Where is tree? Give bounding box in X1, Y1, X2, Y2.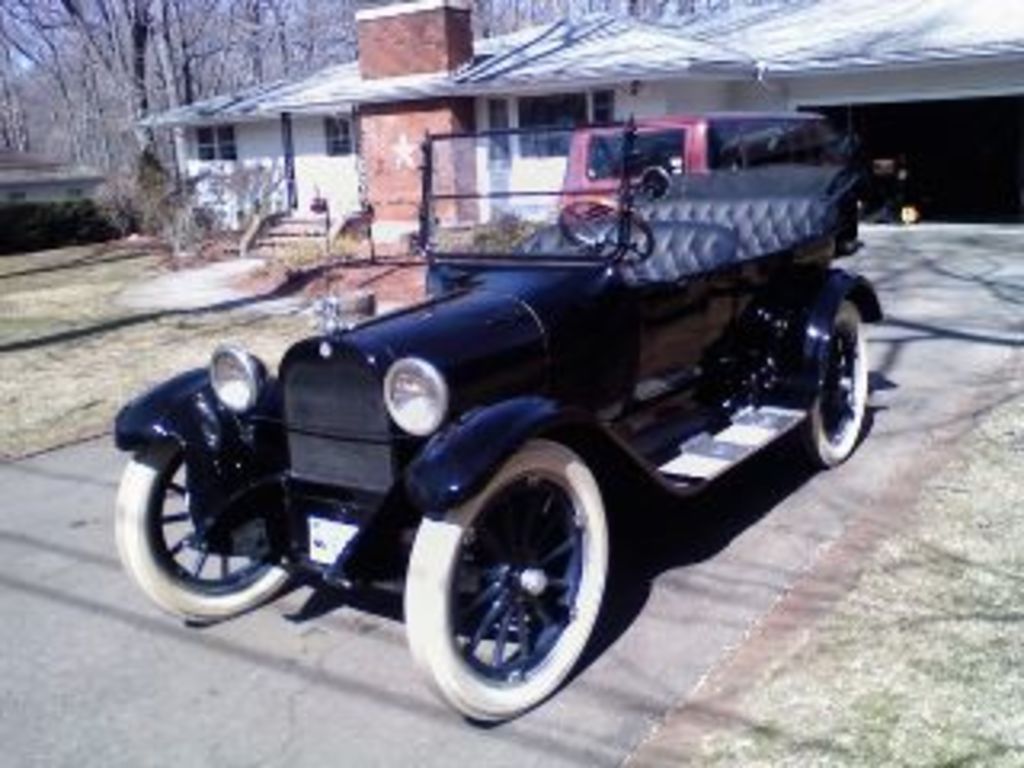
102, 0, 221, 160.
